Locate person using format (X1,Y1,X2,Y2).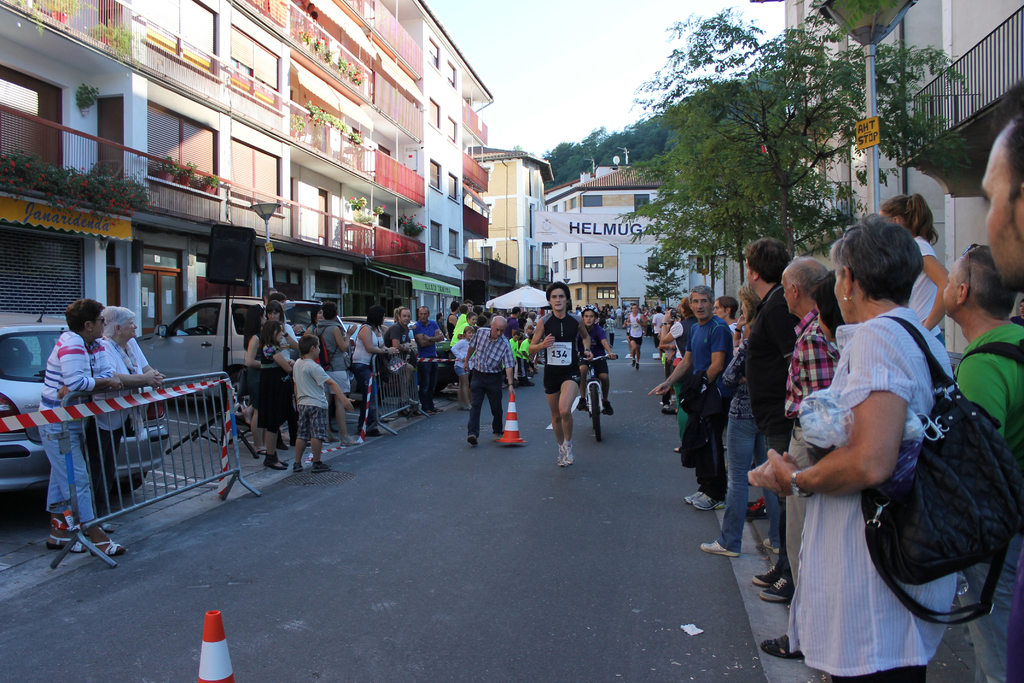
(760,252,844,662).
